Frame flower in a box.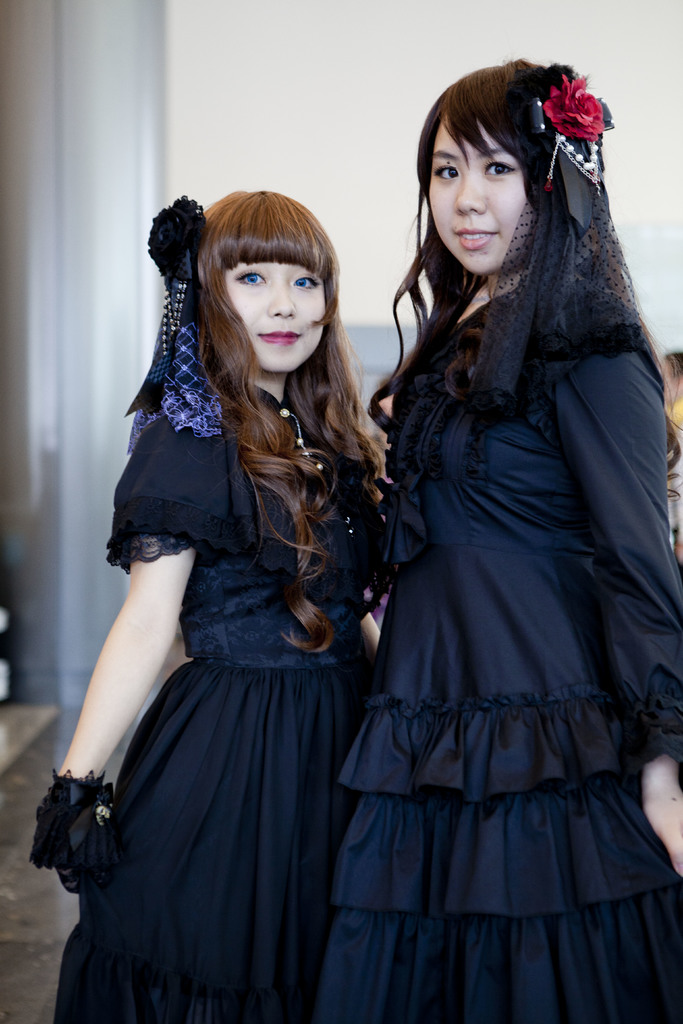
(left=143, top=196, right=204, bottom=290).
